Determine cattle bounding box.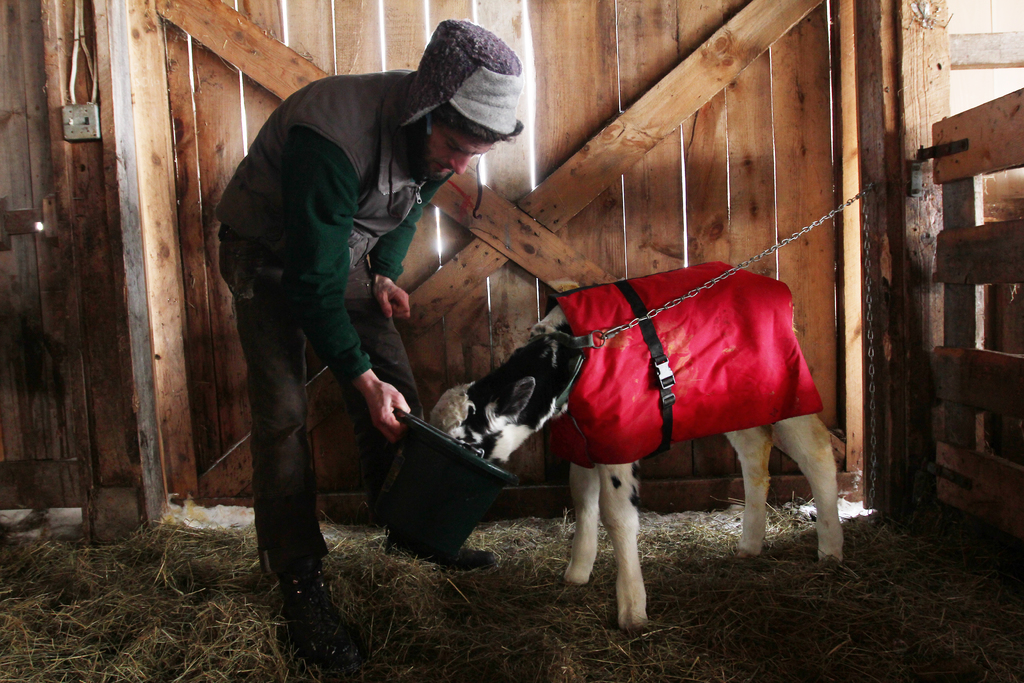
Determined: x1=363 y1=259 x2=823 y2=636.
